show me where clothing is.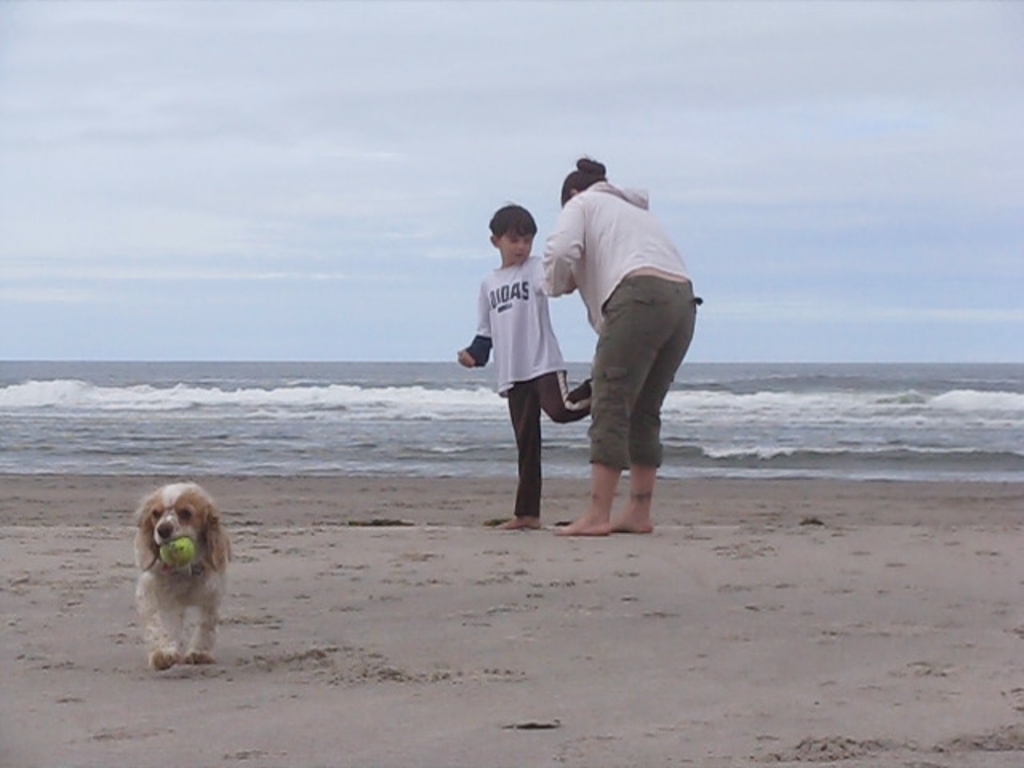
clothing is at [467,259,595,517].
